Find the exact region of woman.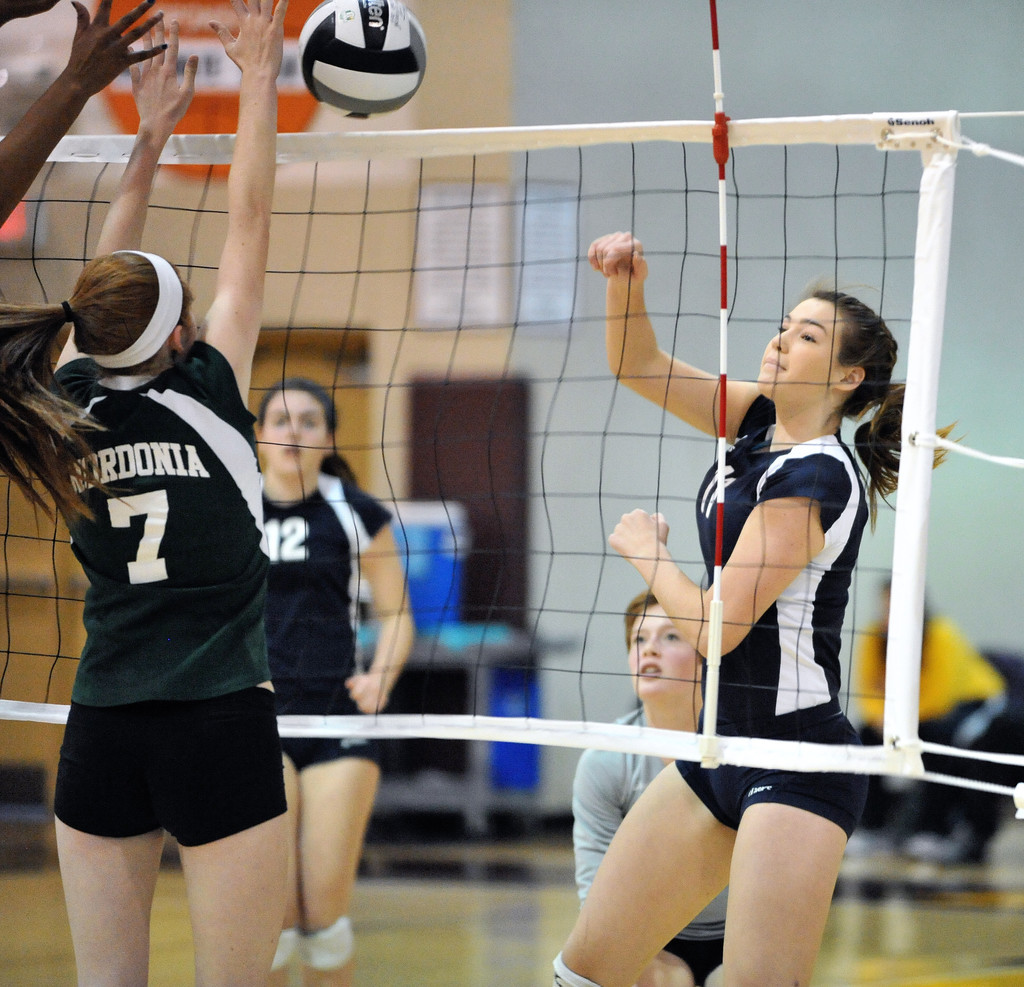
Exact region: bbox=(568, 583, 737, 986).
